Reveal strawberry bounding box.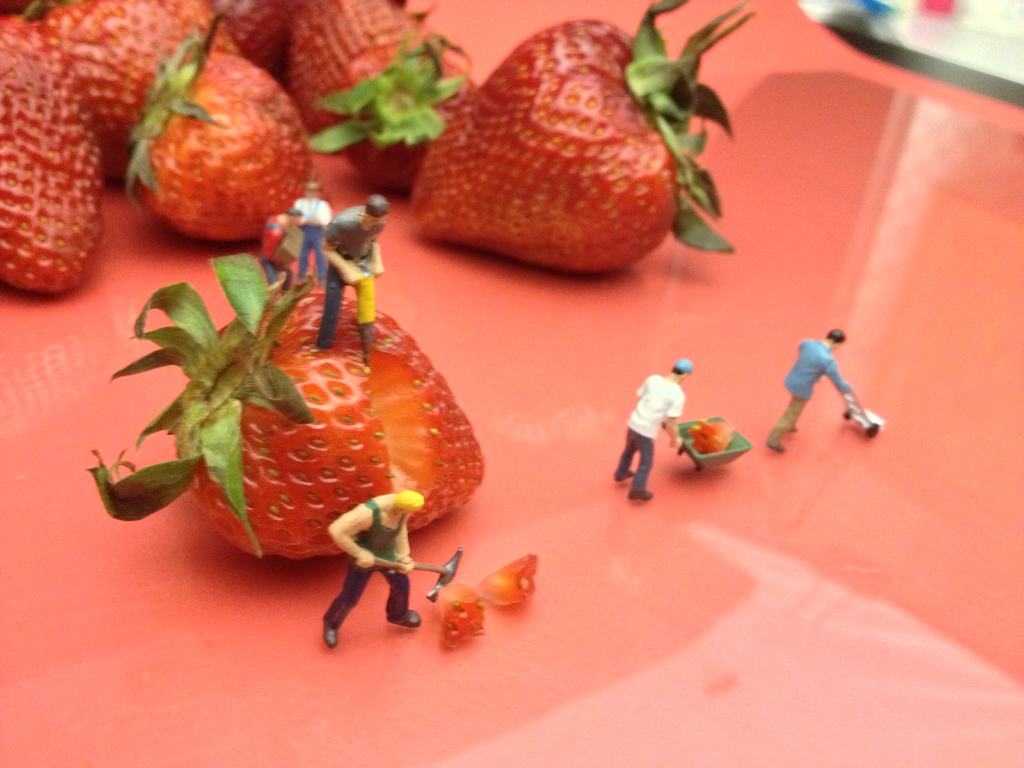
Revealed: bbox=[317, 29, 477, 195].
